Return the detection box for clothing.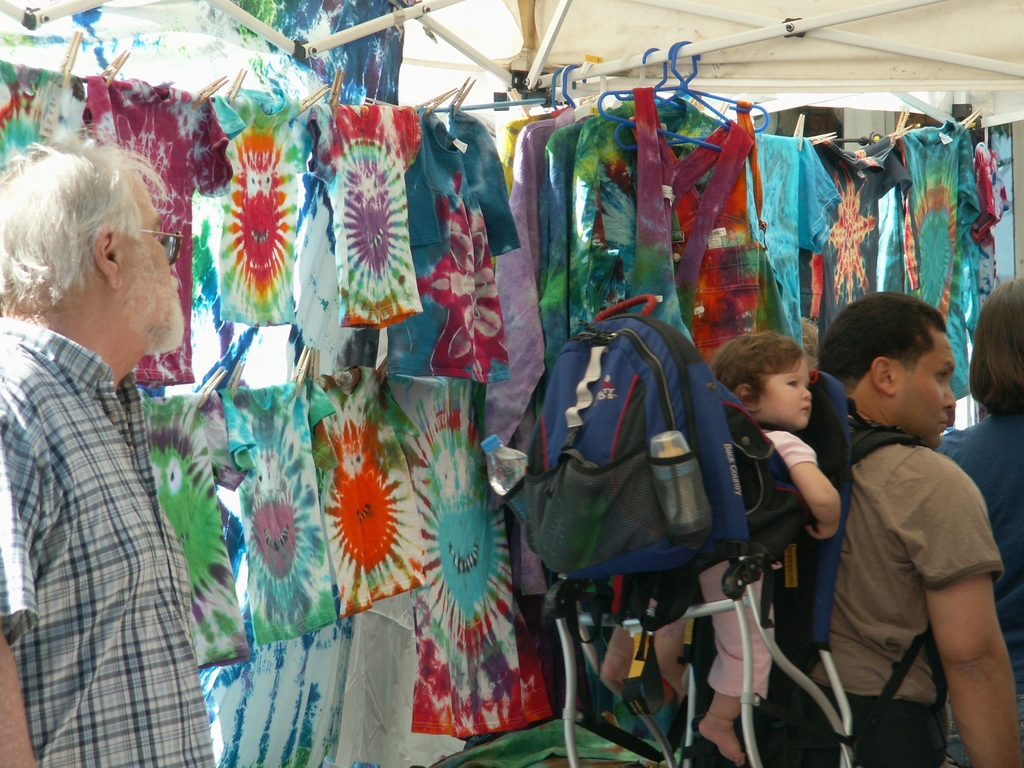
x1=934 y1=416 x2=1023 y2=767.
